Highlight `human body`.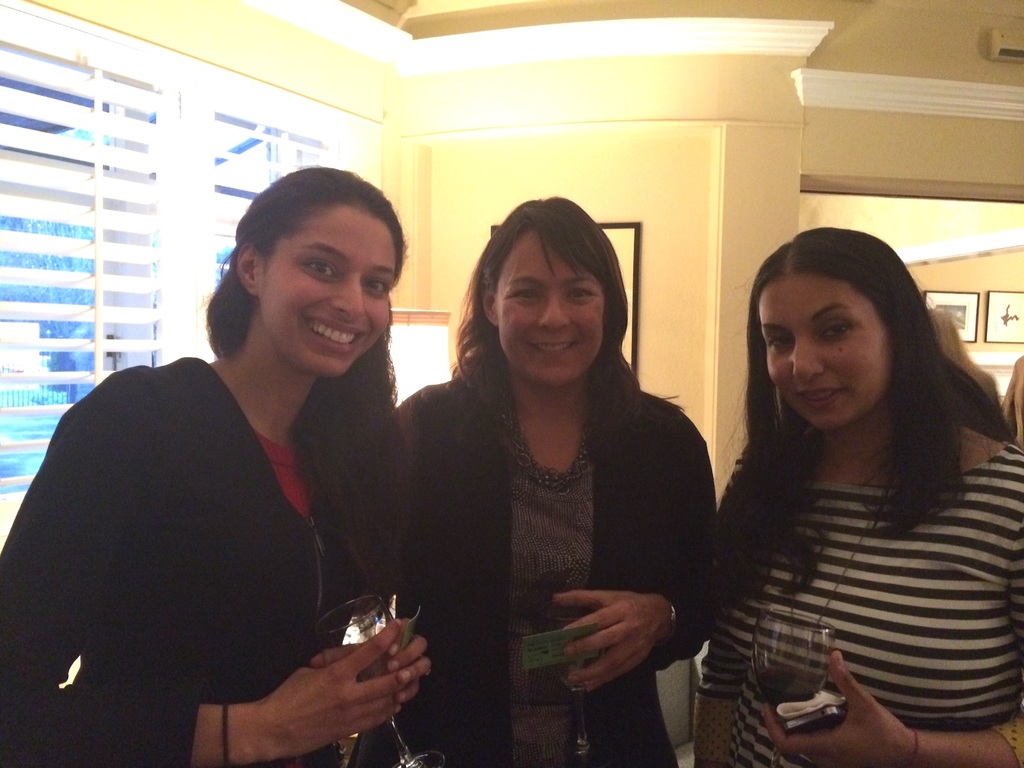
Highlighted region: locate(398, 189, 720, 765).
